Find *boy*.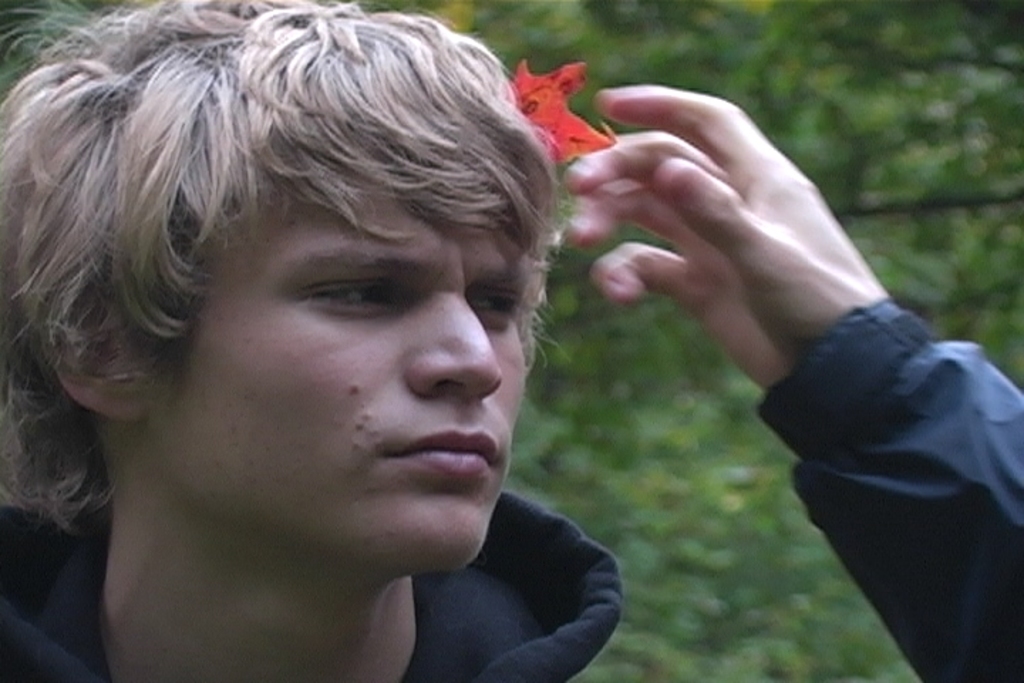
box(3, 6, 623, 682).
